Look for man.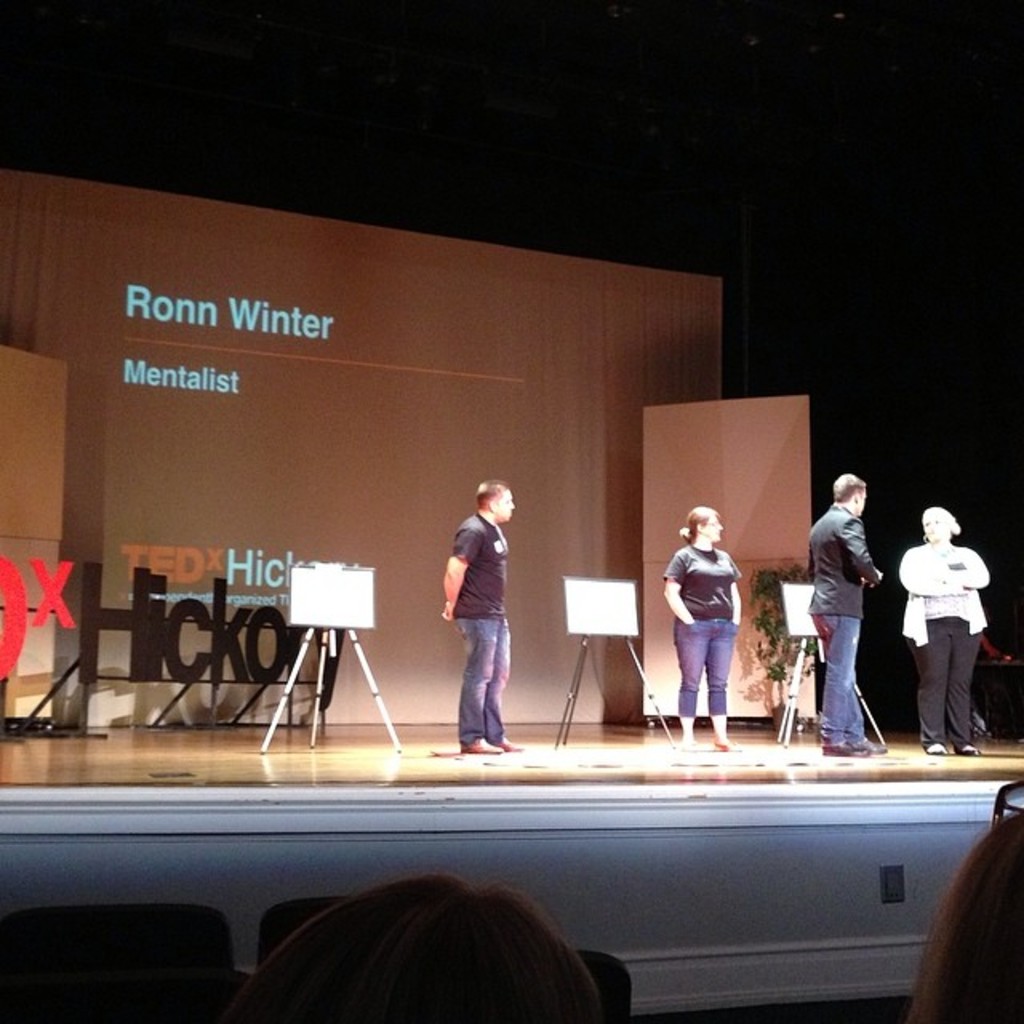
Found: l=808, t=466, r=875, b=754.
